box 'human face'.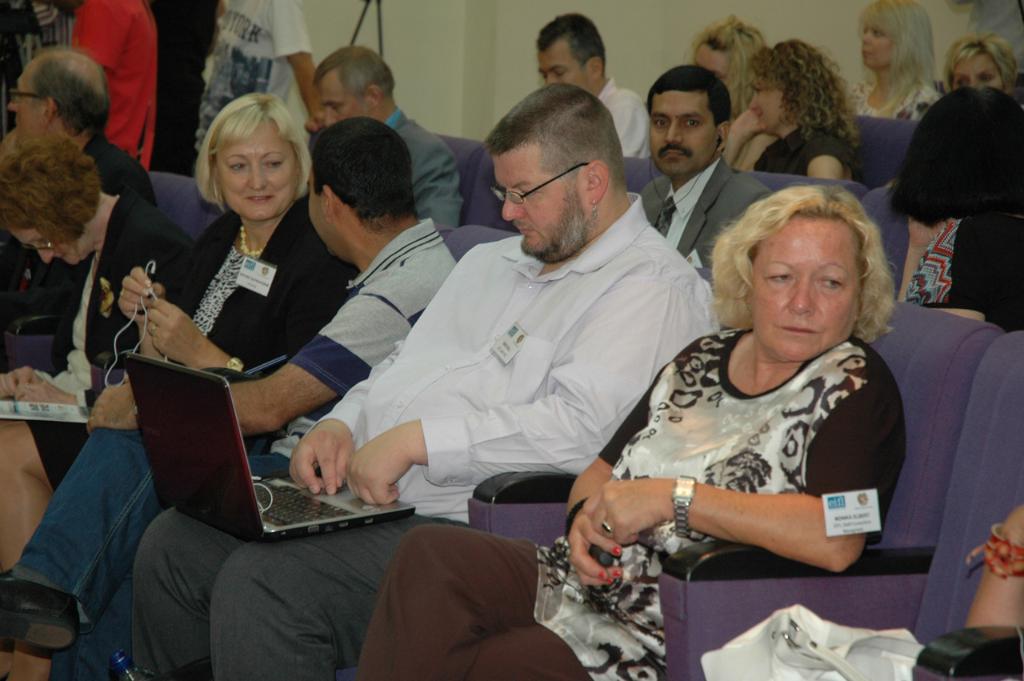
862,11,891,70.
